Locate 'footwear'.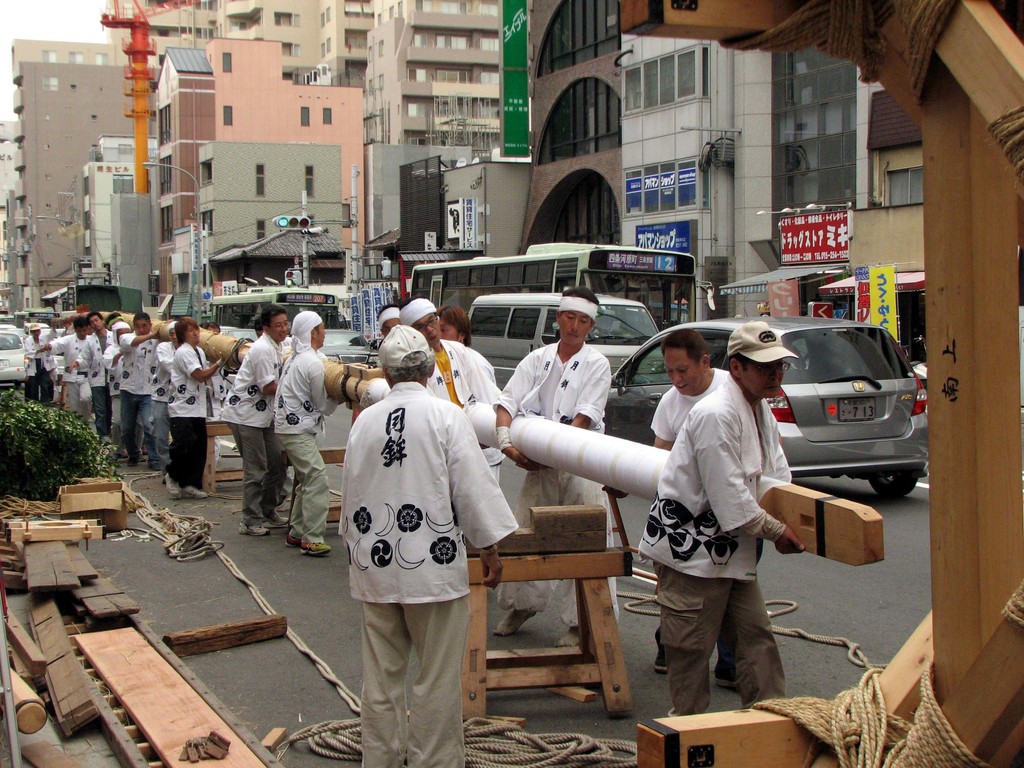
Bounding box: bbox=(241, 525, 268, 539).
